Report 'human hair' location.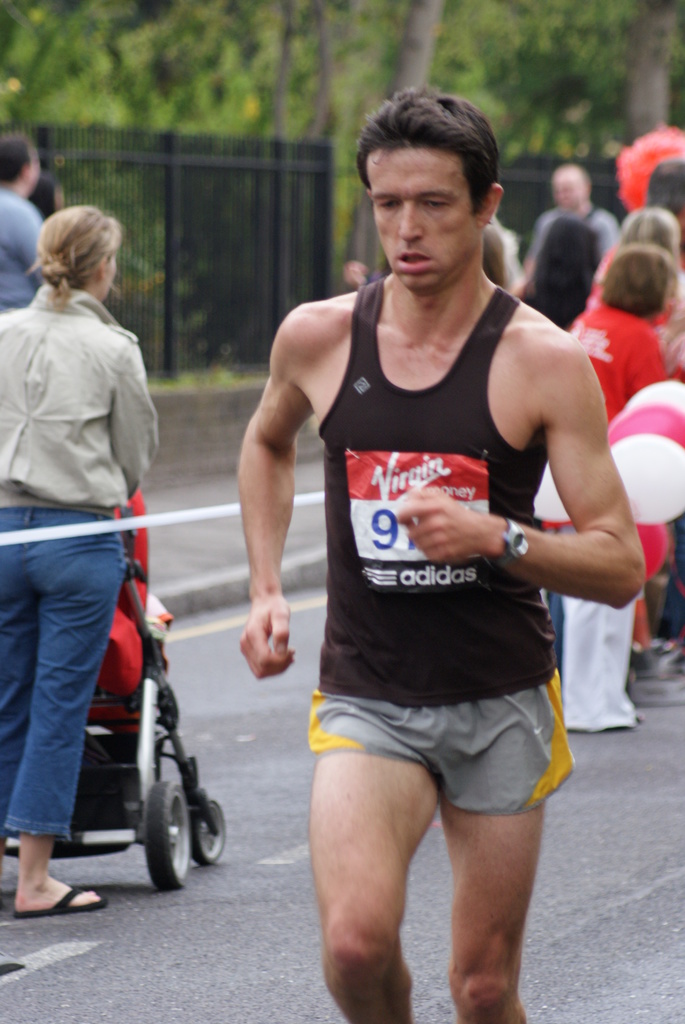
Report: {"x1": 598, "y1": 248, "x2": 675, "y2": 328}.
